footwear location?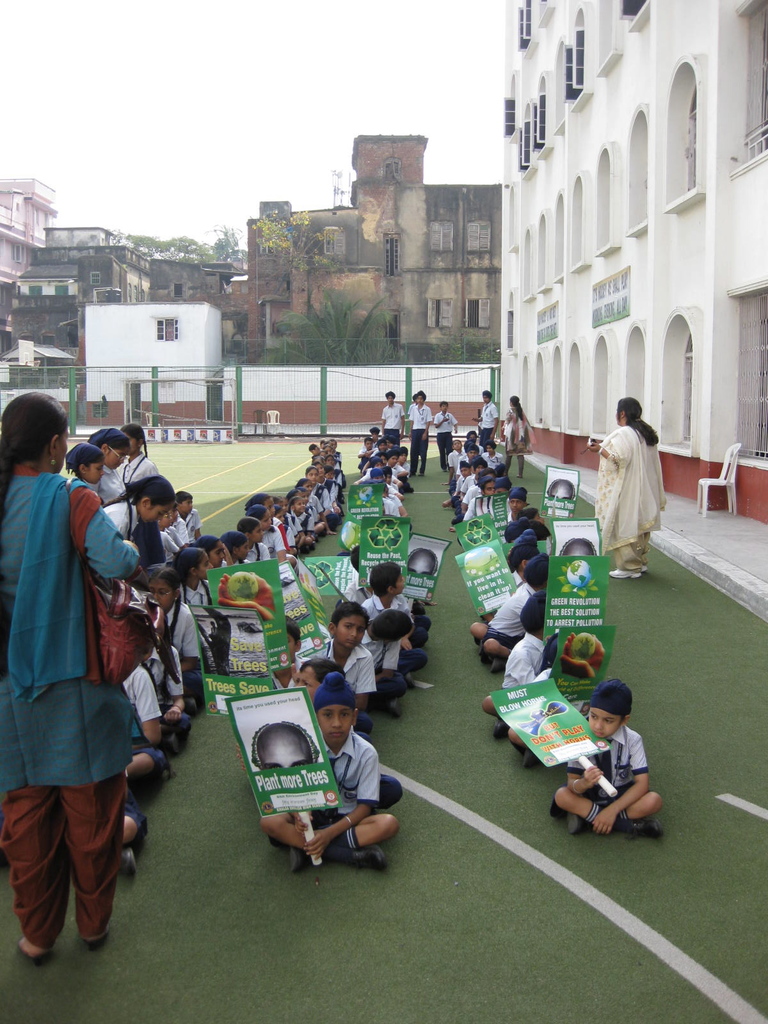
box=[383, 696, 403, 717]
